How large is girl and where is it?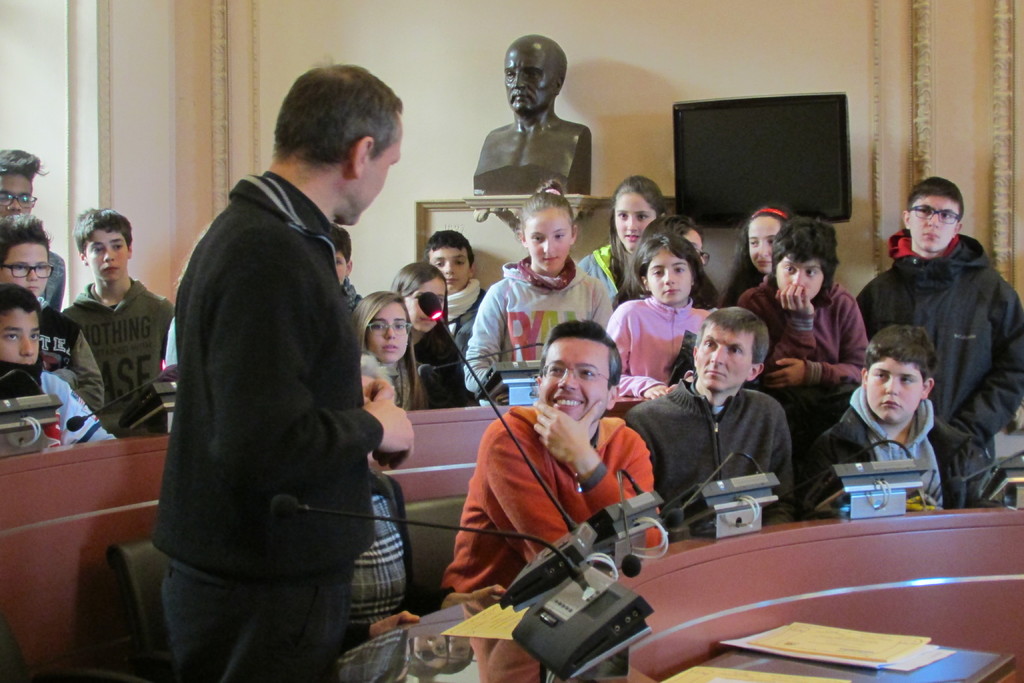
Bounding box: detection(580, 173, 666, 323).
